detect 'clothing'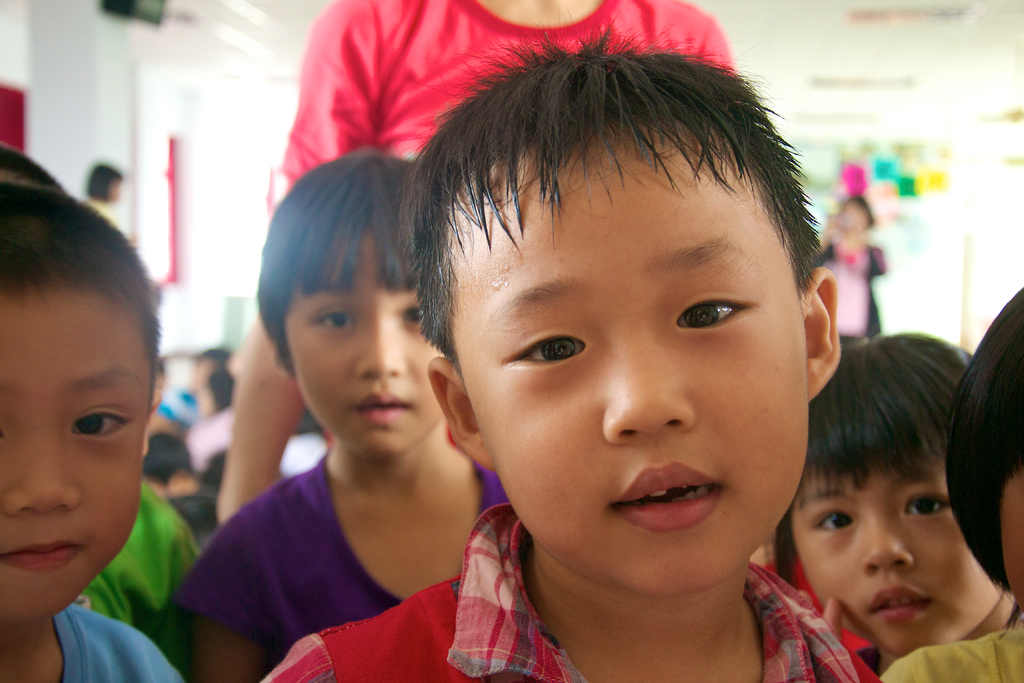
266 502 884 682
